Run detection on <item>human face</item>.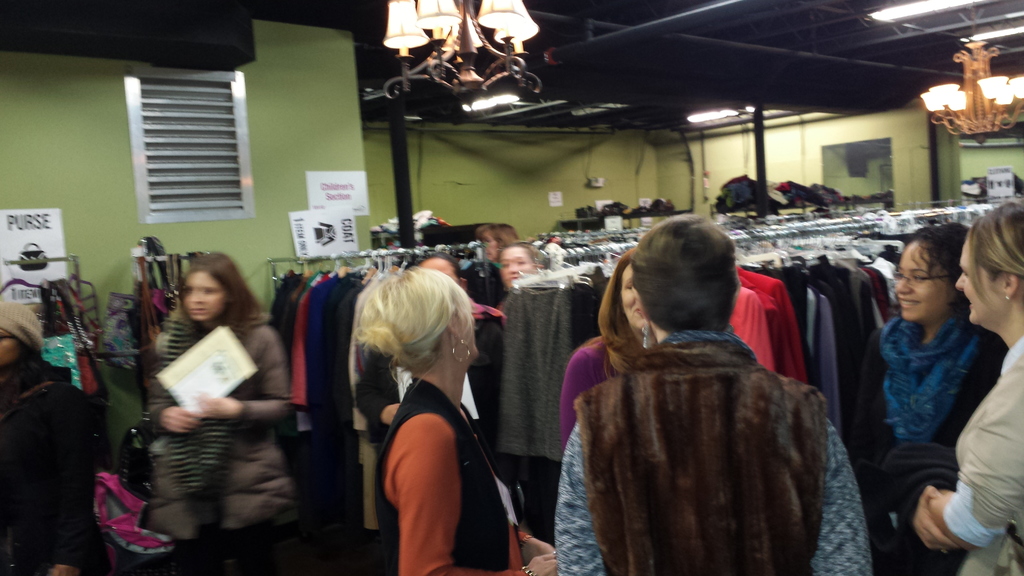
Result: 888,252,935,320.
